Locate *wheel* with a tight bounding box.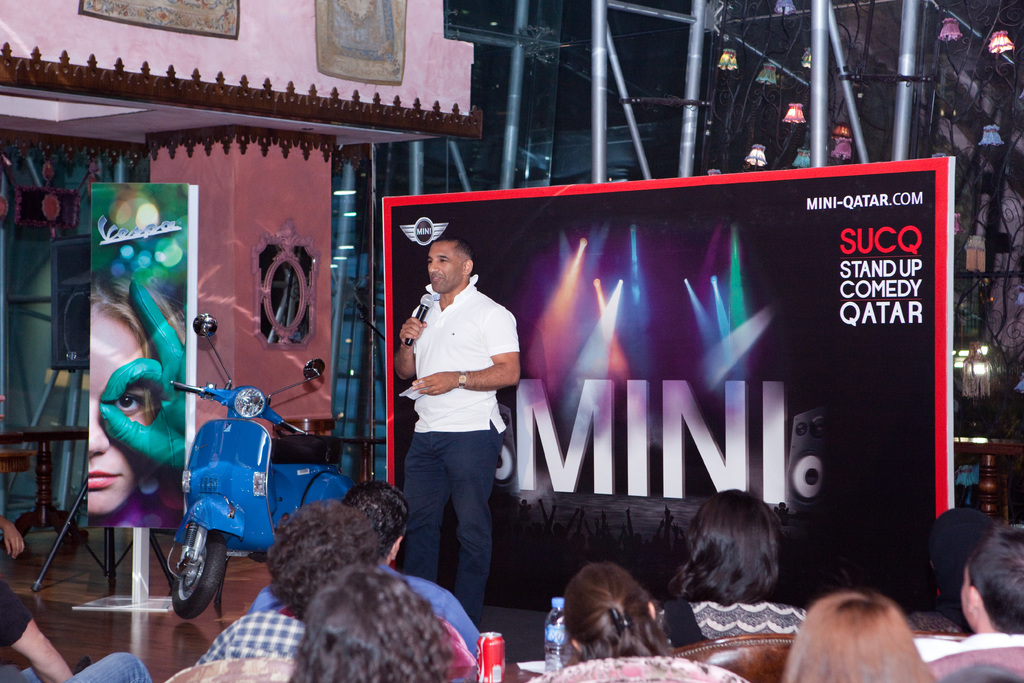
[157,536,232,629].
